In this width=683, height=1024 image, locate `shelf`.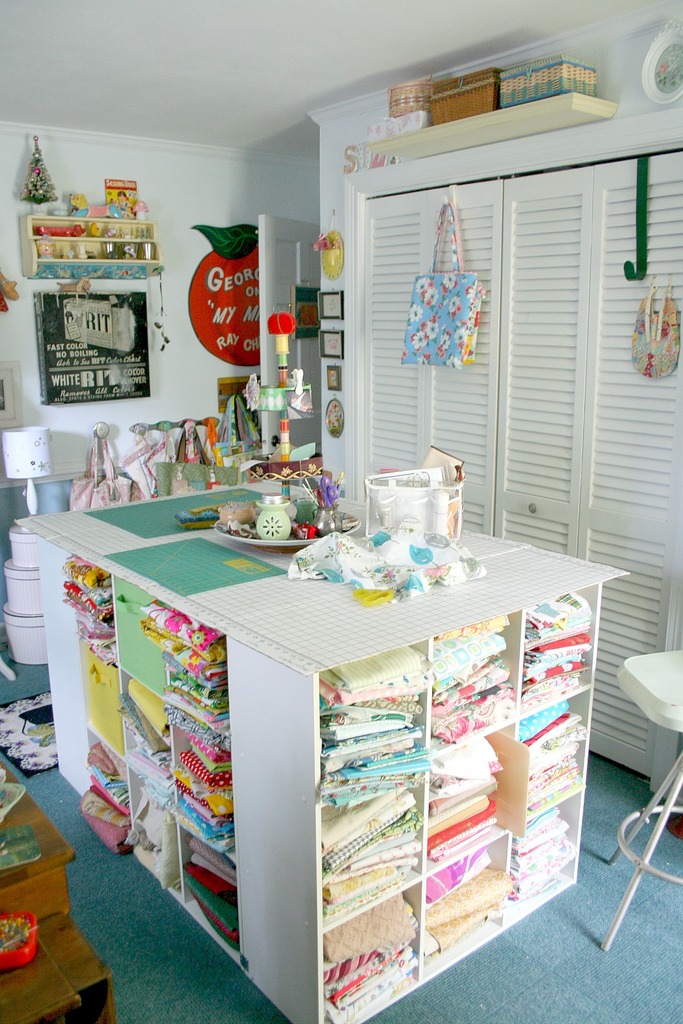
Bounding box: (113, 569, 232, 723).
